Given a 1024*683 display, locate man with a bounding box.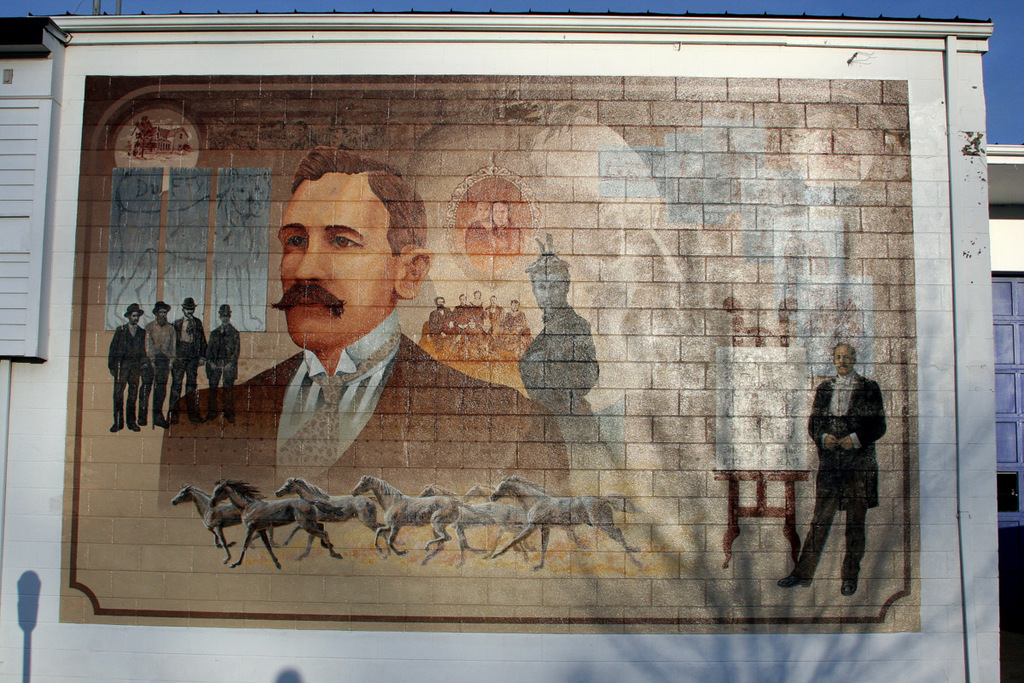
Located: 807/332/898/616.
